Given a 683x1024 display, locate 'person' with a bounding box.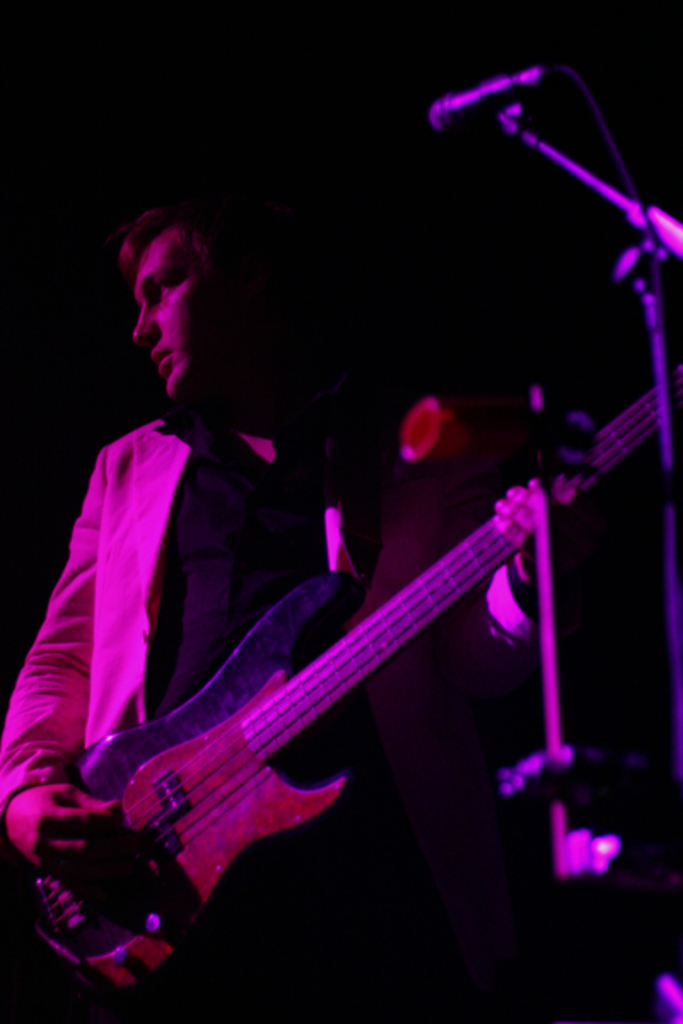
Located: (left=0, top=193, right=587, bottom=1022).
